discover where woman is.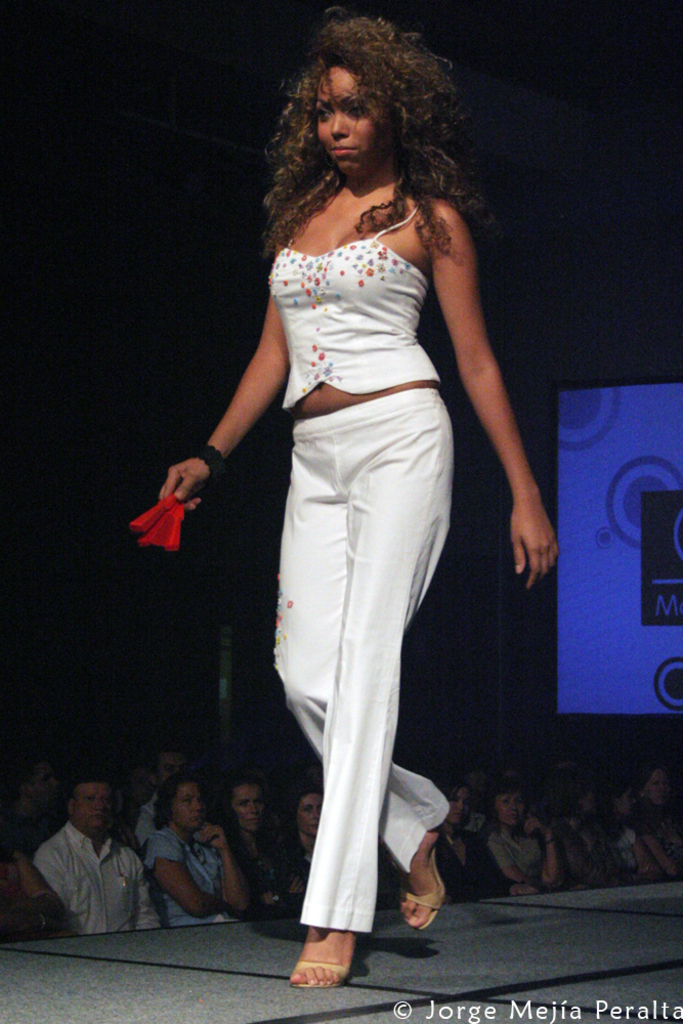
Discovered at select_region(290, 785, 322, 861).
